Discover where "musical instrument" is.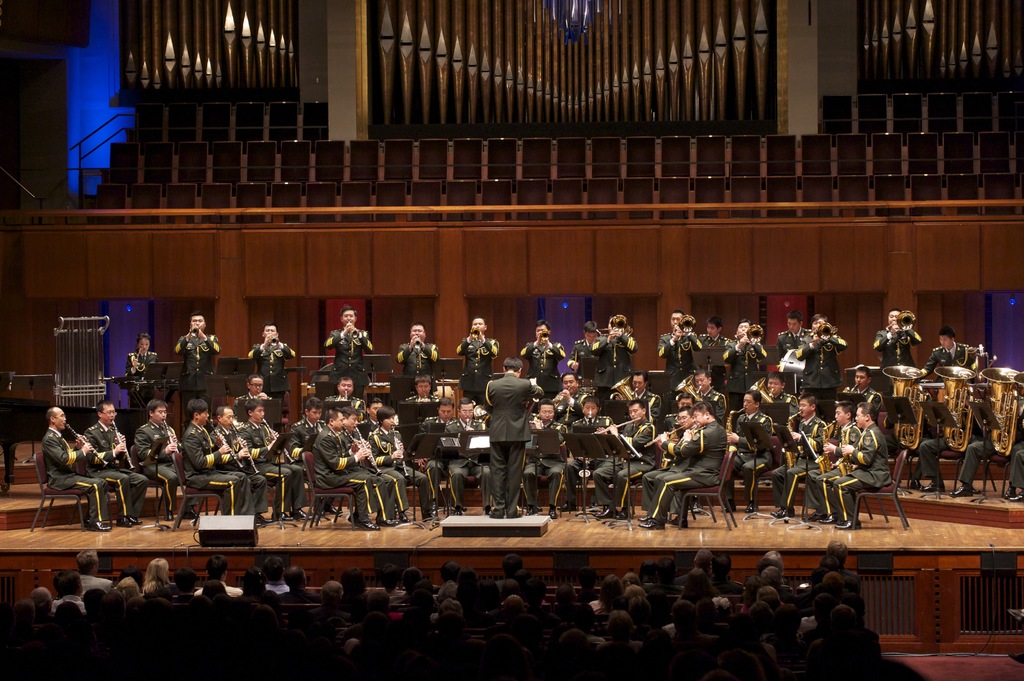
Discovered at <bbox>721, 406, 746, 477</bbox>.
